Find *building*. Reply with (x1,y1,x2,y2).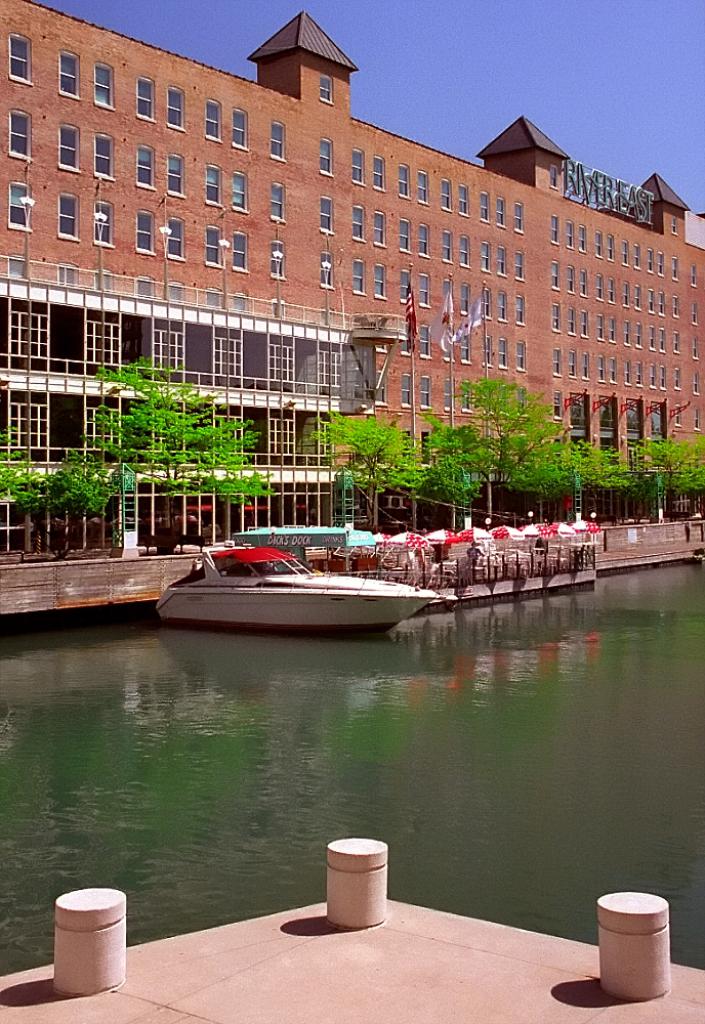
(1,0,704,563).
